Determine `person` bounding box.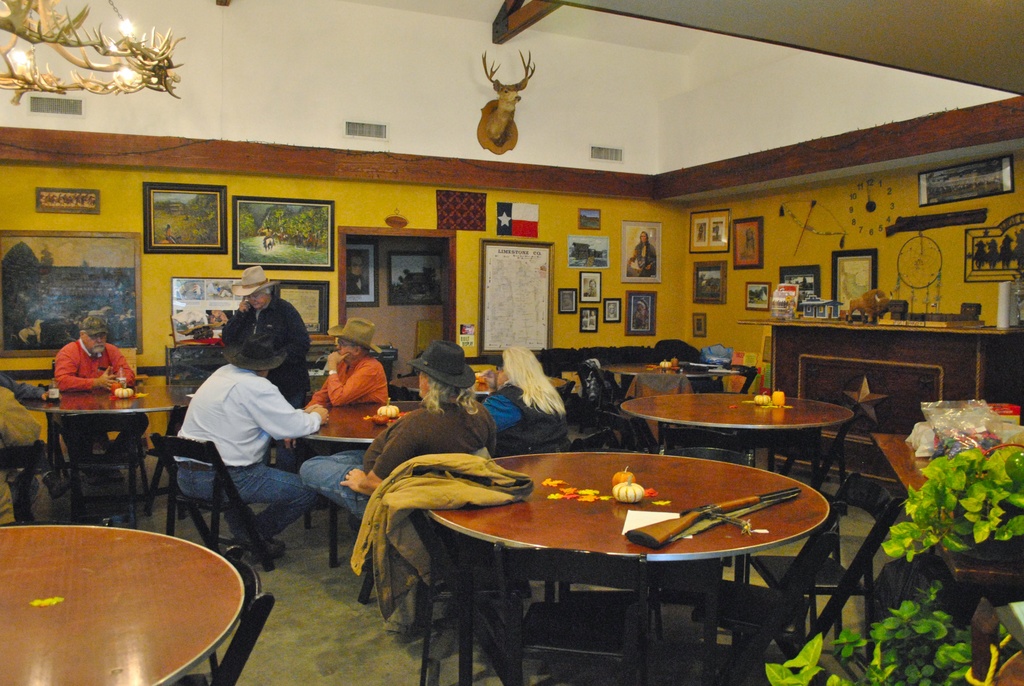
Determined: x1=296 y1=346 x2=497 y2=540.
